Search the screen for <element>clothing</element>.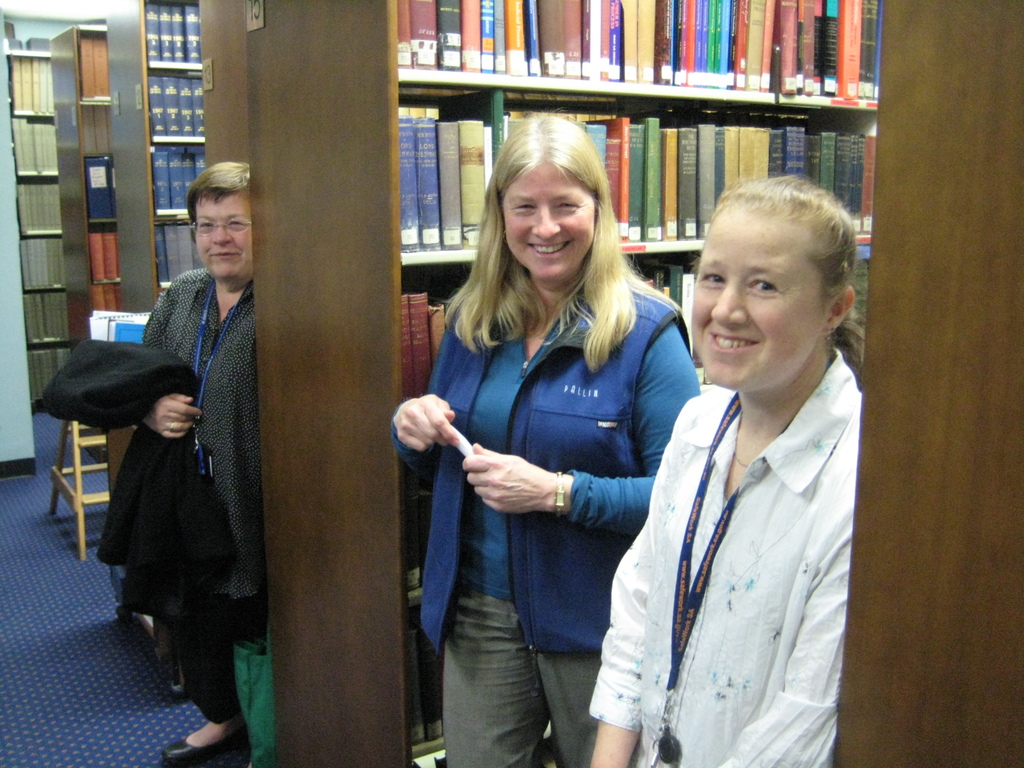
Found at (x1=581, y1=343, x2=859, y2=767).
